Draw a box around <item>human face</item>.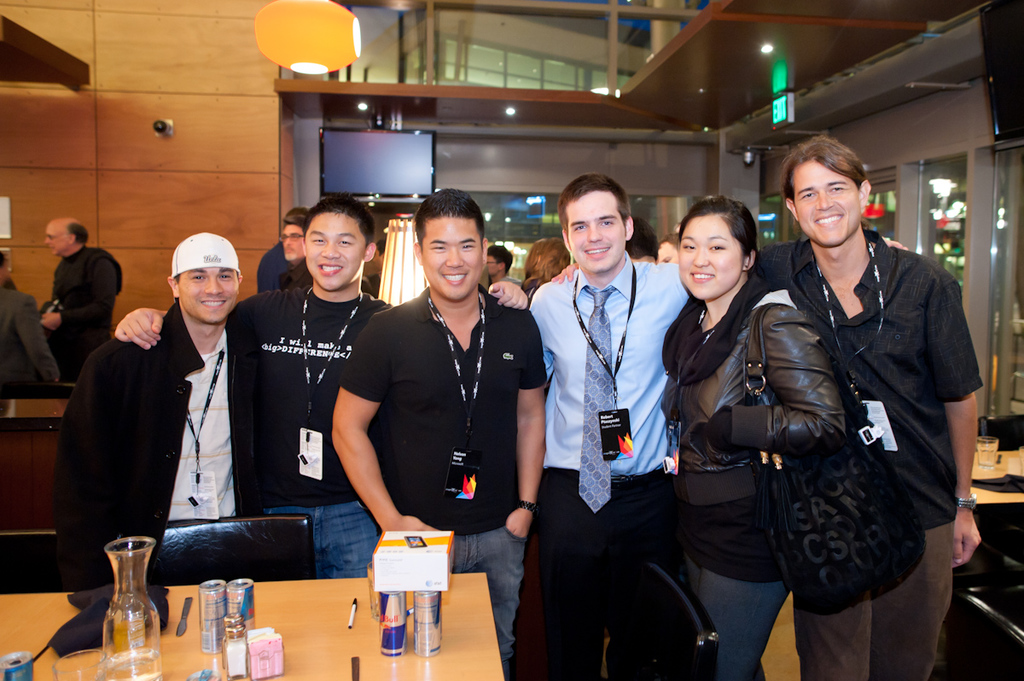
[x1=794, y1=157, x2=859, y2=242].
